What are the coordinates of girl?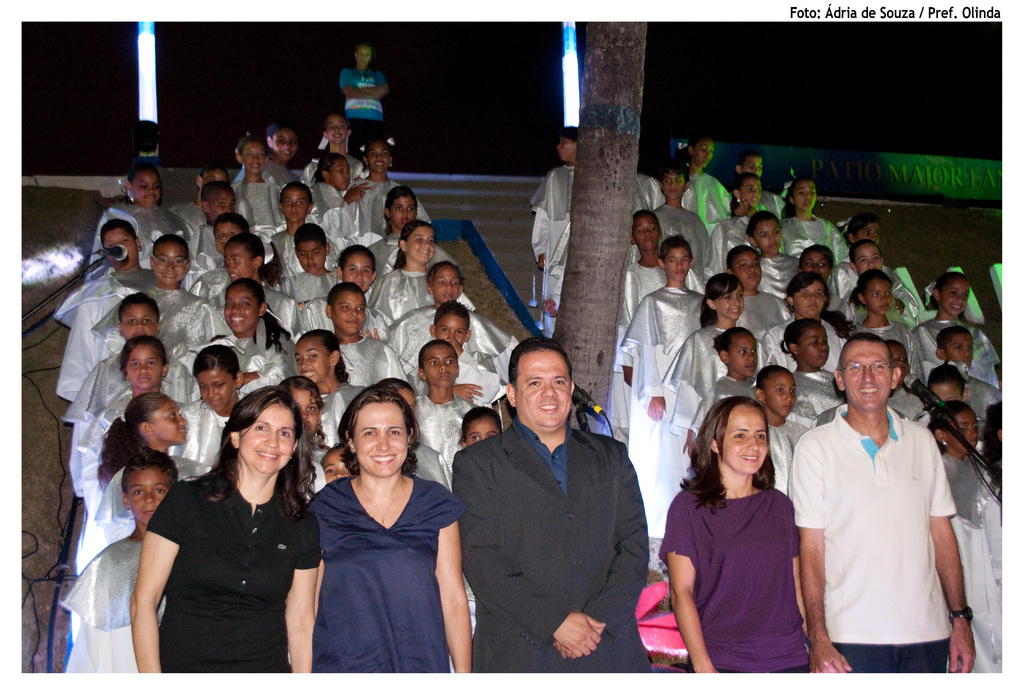
select_region(83, 162, 195, 279).
